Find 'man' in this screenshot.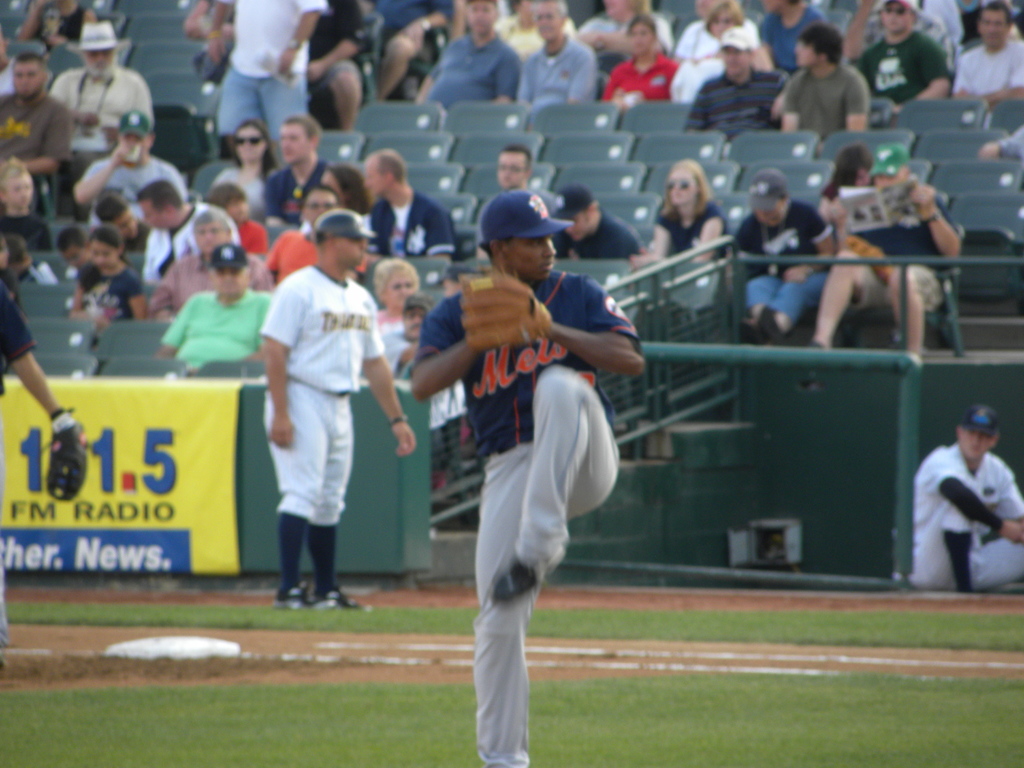
The bounding box for 'man' is detection(264, 115, 323, 232).
